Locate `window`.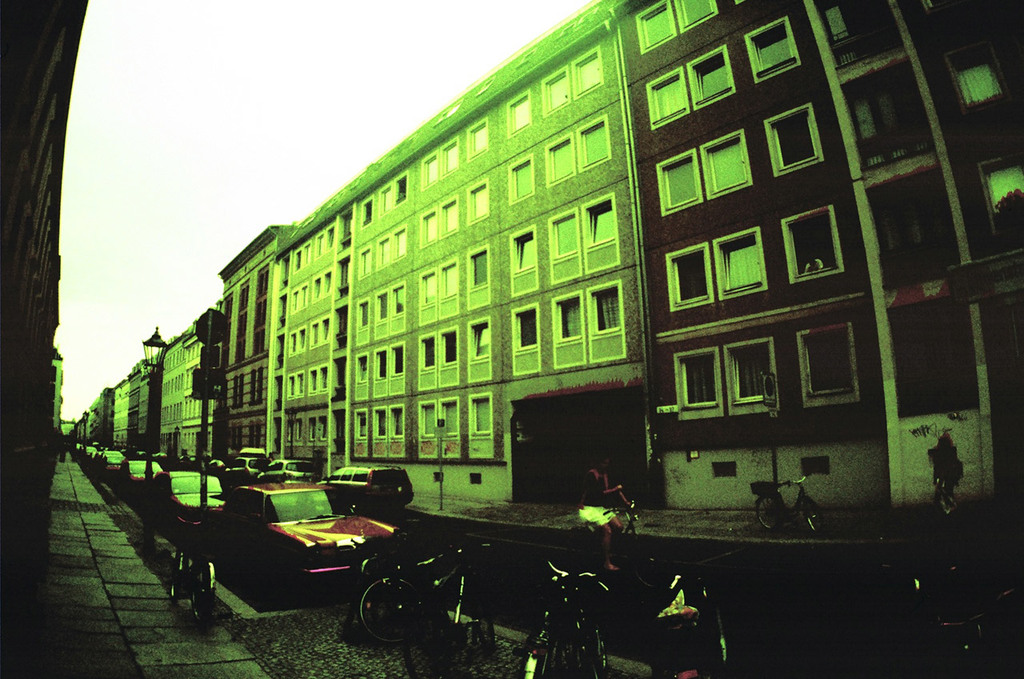
Bounding box: x1=311 y1=371 x2=321 y2=393.
